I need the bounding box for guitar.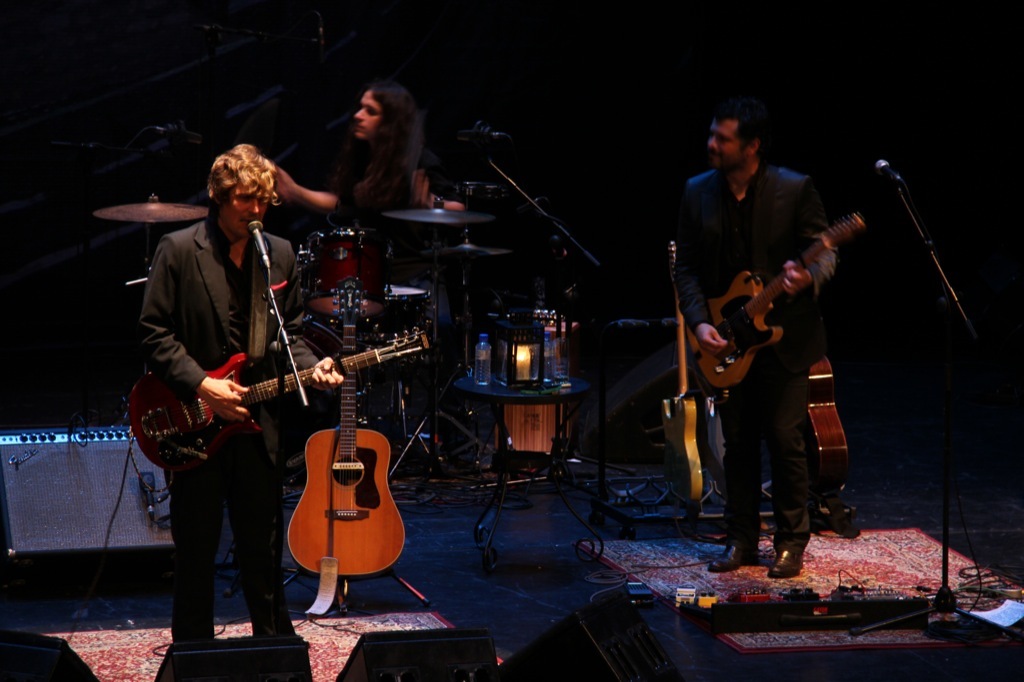
Here it is: left=284, top=281, right=405, bottom=579.
